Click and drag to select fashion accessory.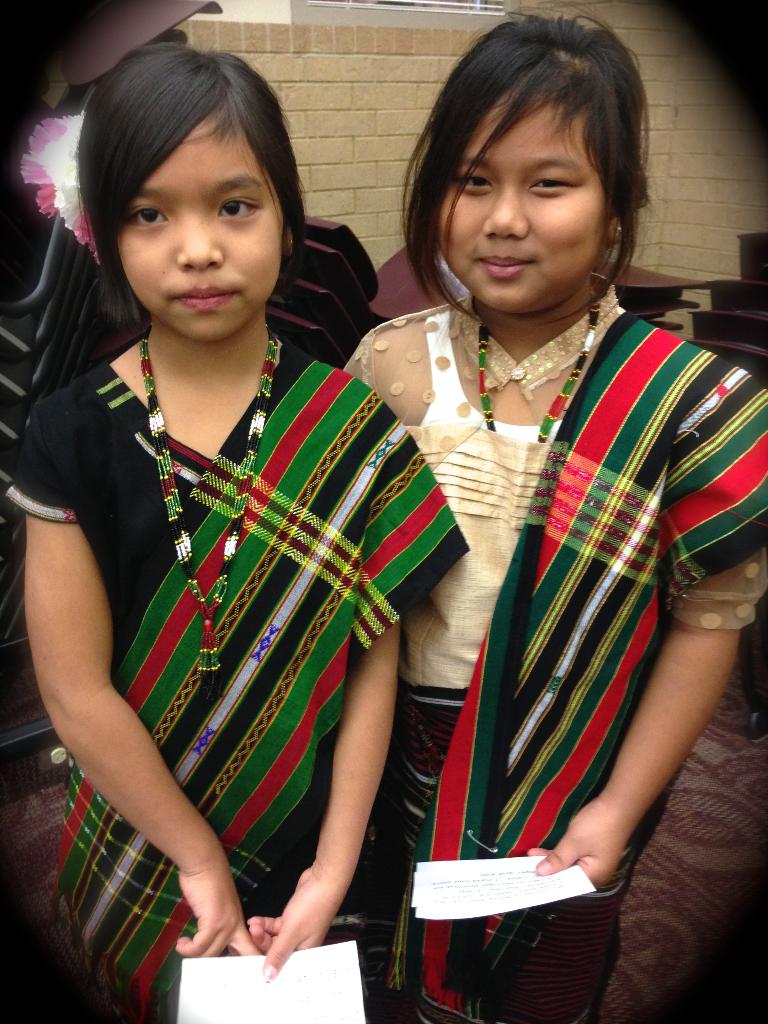
Selection: rect(476, 292, 597, 452).
